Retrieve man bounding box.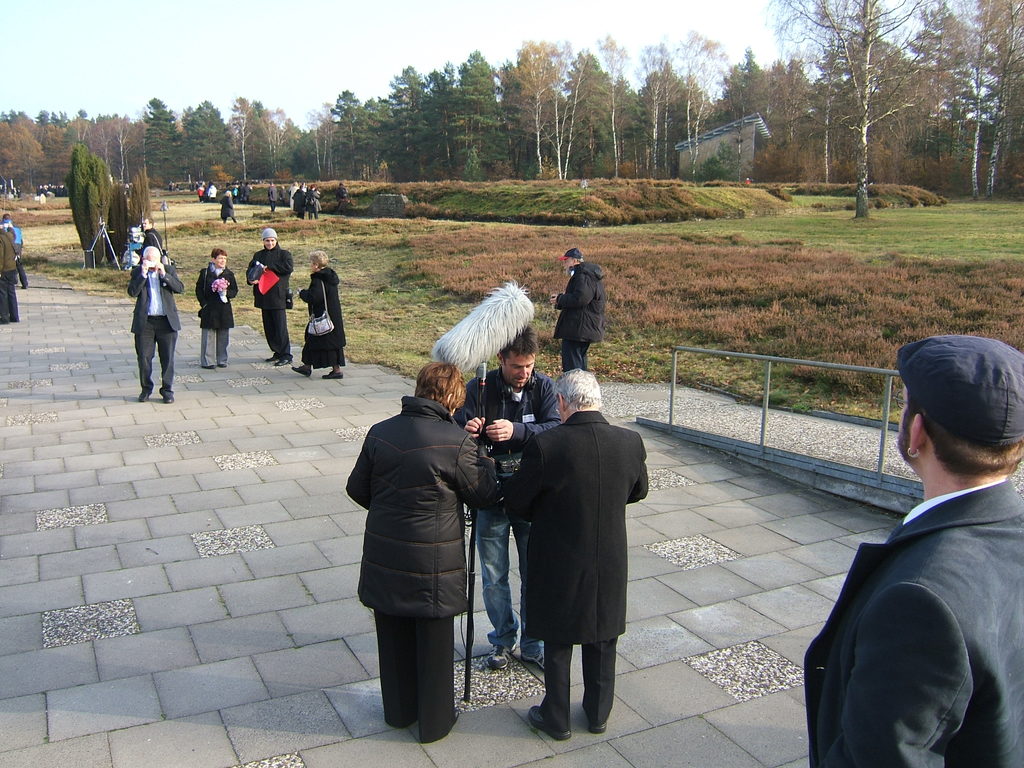
Bounding box: 139/218/172/261.
